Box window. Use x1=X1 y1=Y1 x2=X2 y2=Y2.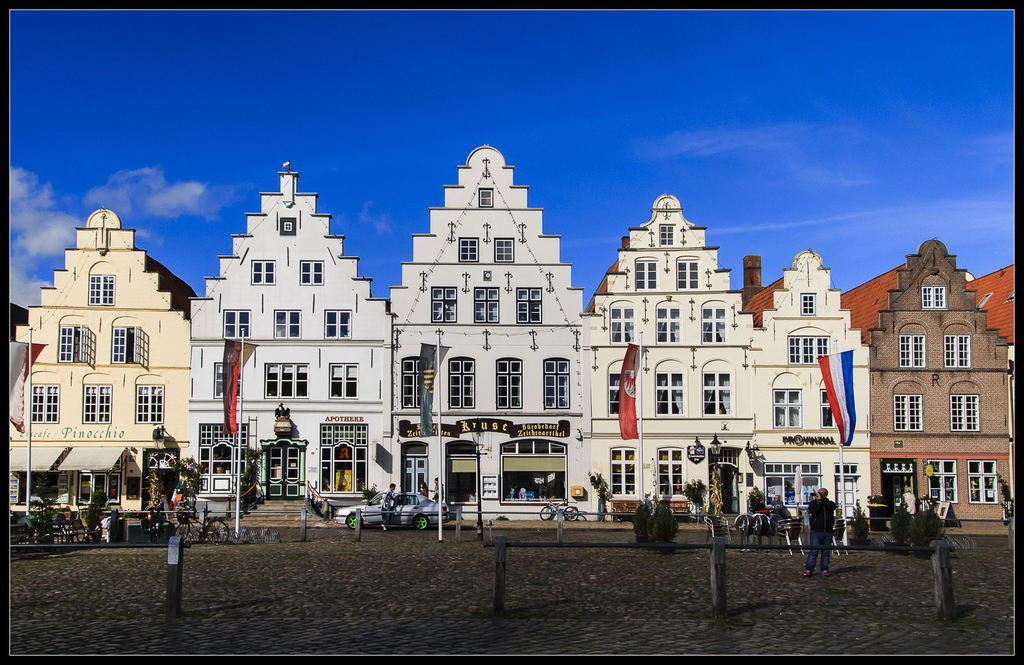
x1=225 y1=310 x2=249 y2=339.
